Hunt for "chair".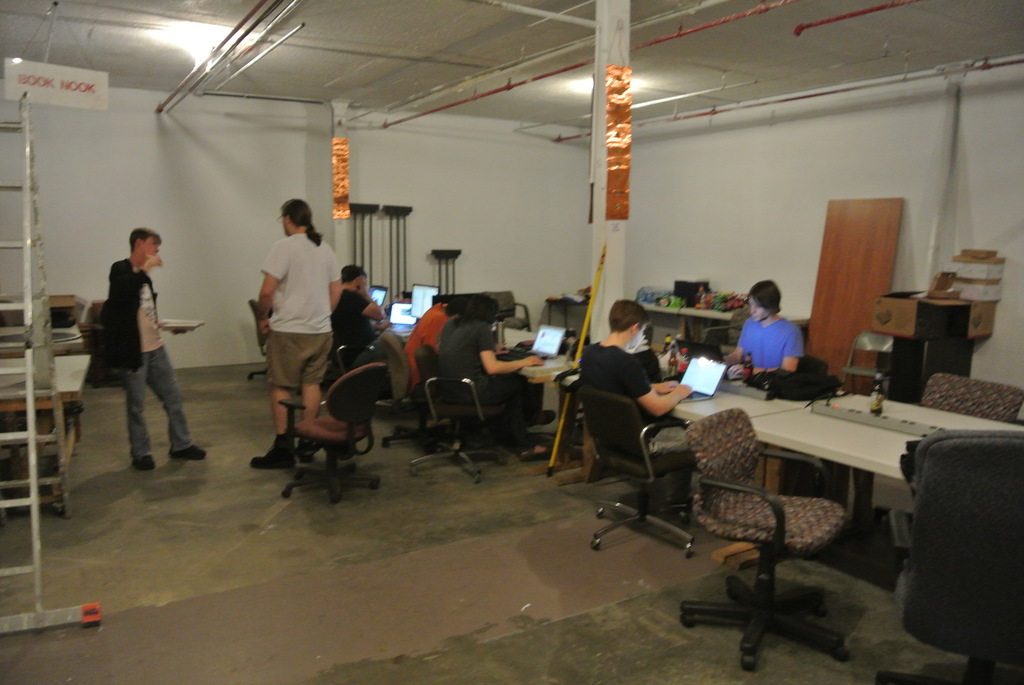
Hunted down at crop(577, 391, 698, 551).
